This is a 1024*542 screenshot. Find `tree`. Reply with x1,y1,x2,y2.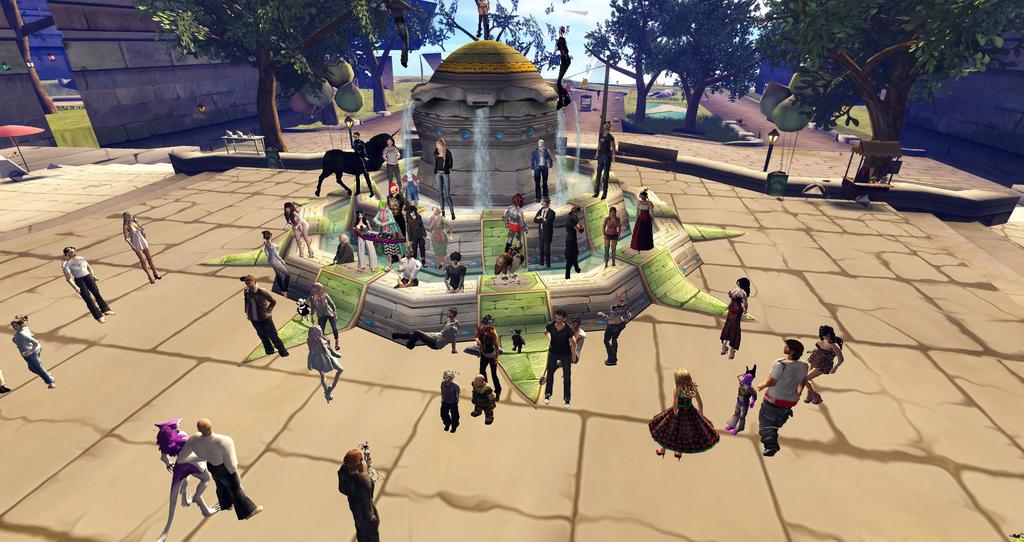
419,0,579,75.
